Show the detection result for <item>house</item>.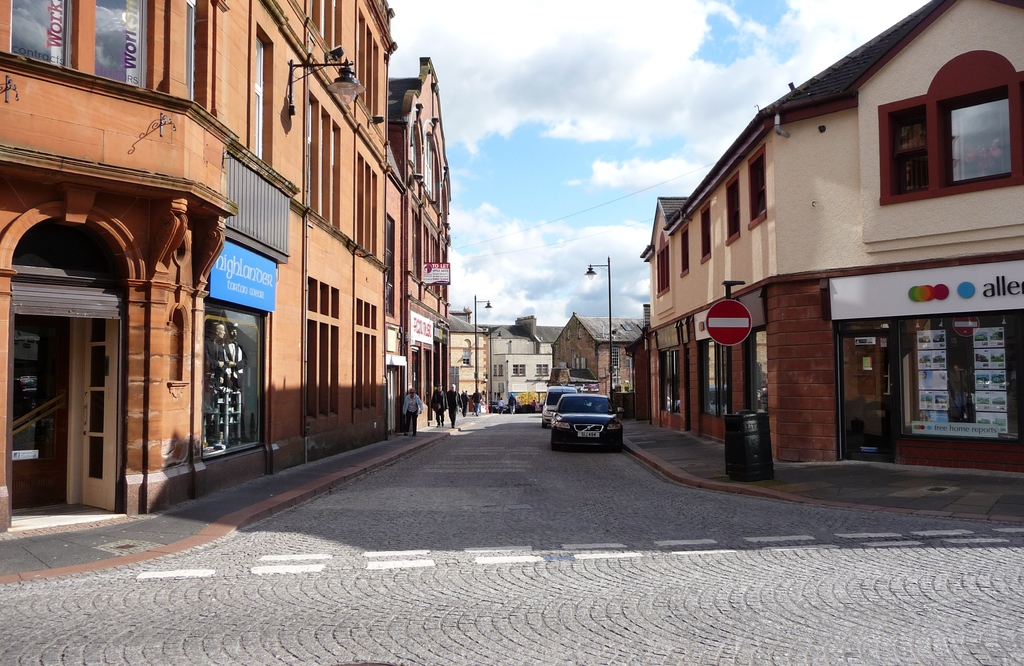
bbox=(474, 315, 564, 405).
